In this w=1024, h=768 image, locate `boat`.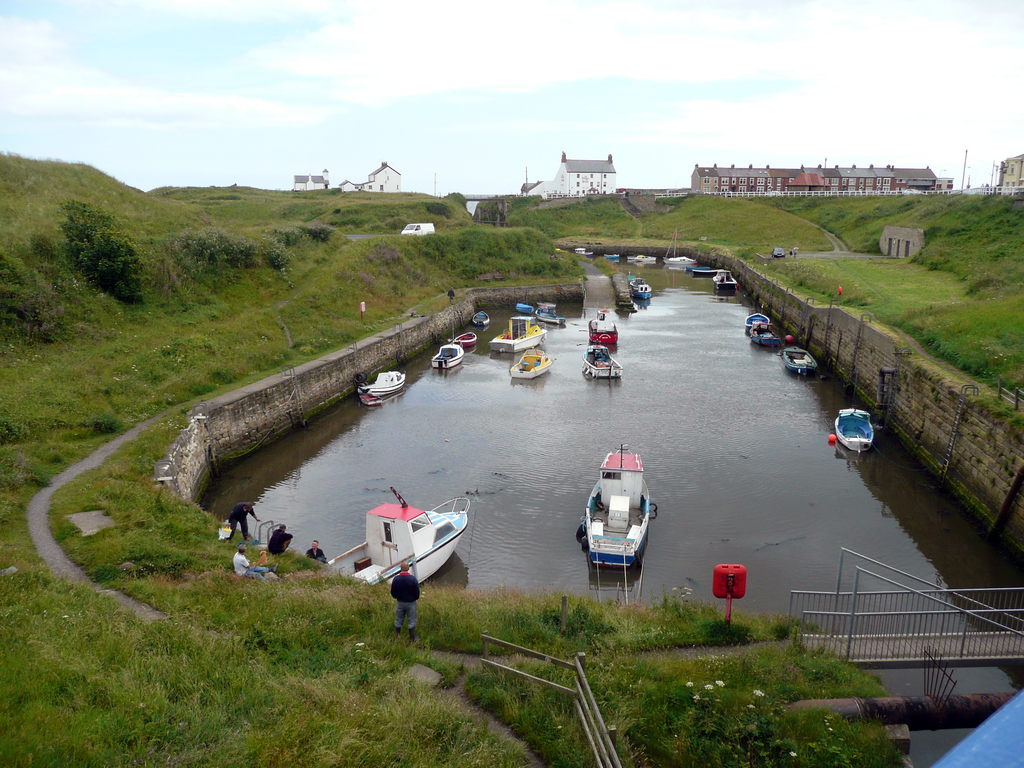
Bounding box: [833,405,874,451].
